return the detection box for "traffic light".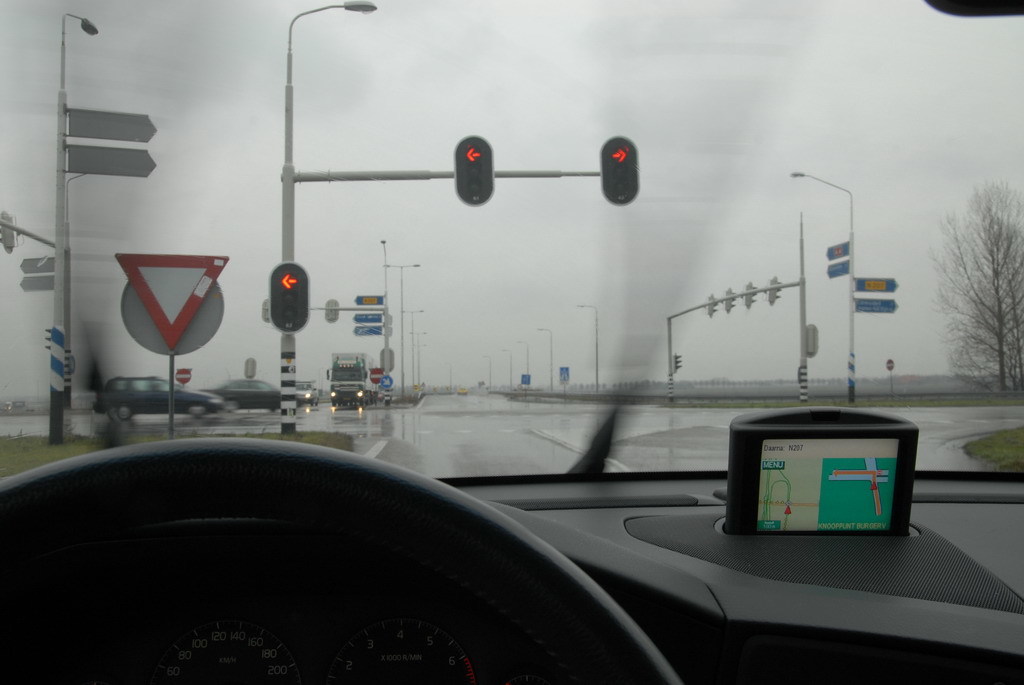
x1=725 y1=288 x2=736 y2=310.
